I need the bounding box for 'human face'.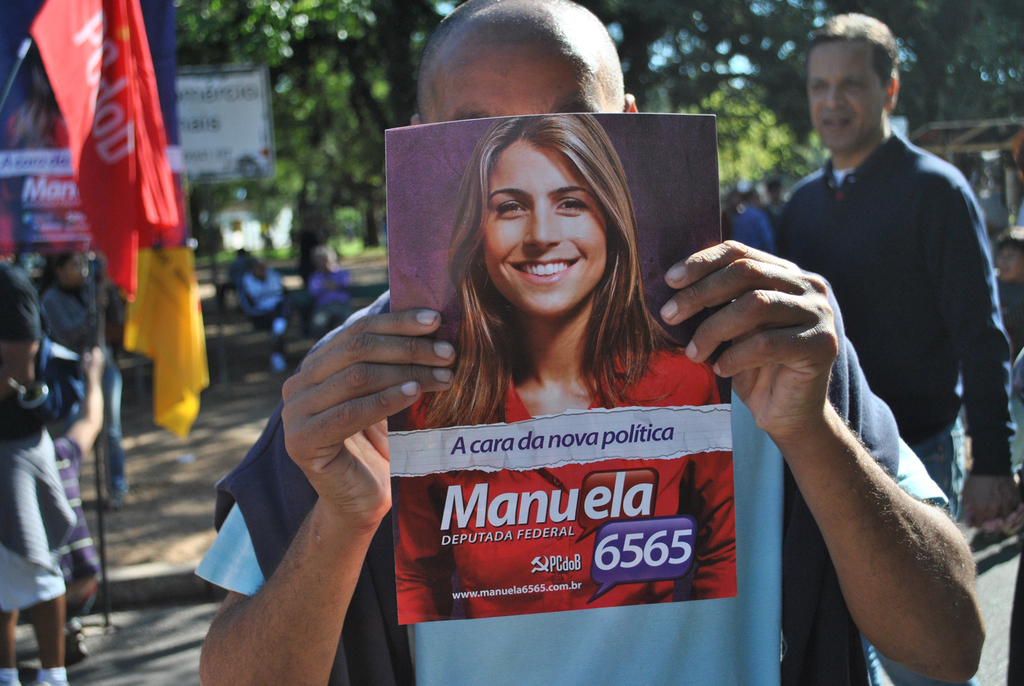
Here it is: x1=809, y1=39, x2=883, y2=146.
